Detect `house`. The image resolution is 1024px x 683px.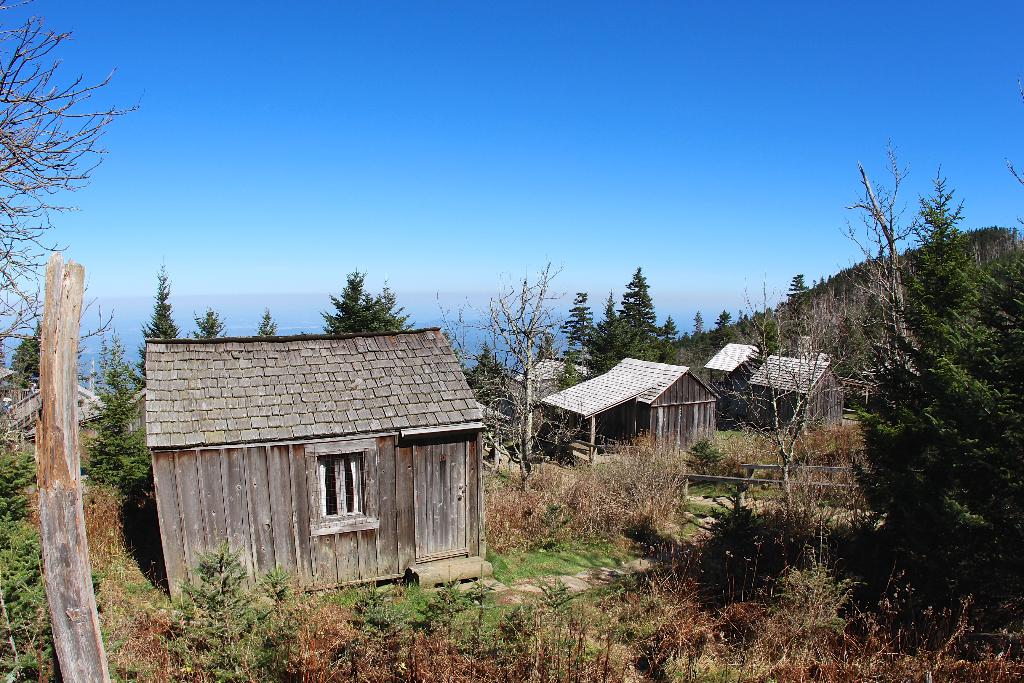
[509,355,602,435].
